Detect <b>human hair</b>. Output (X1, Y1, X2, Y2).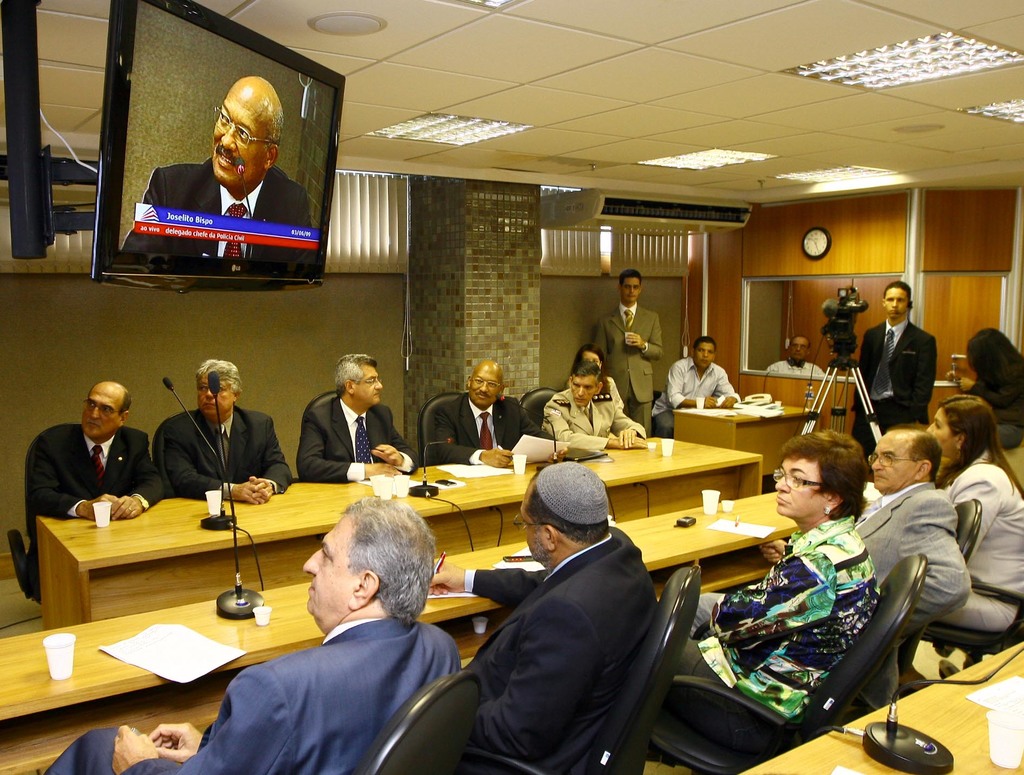
(962, 325, 1023, 416).
